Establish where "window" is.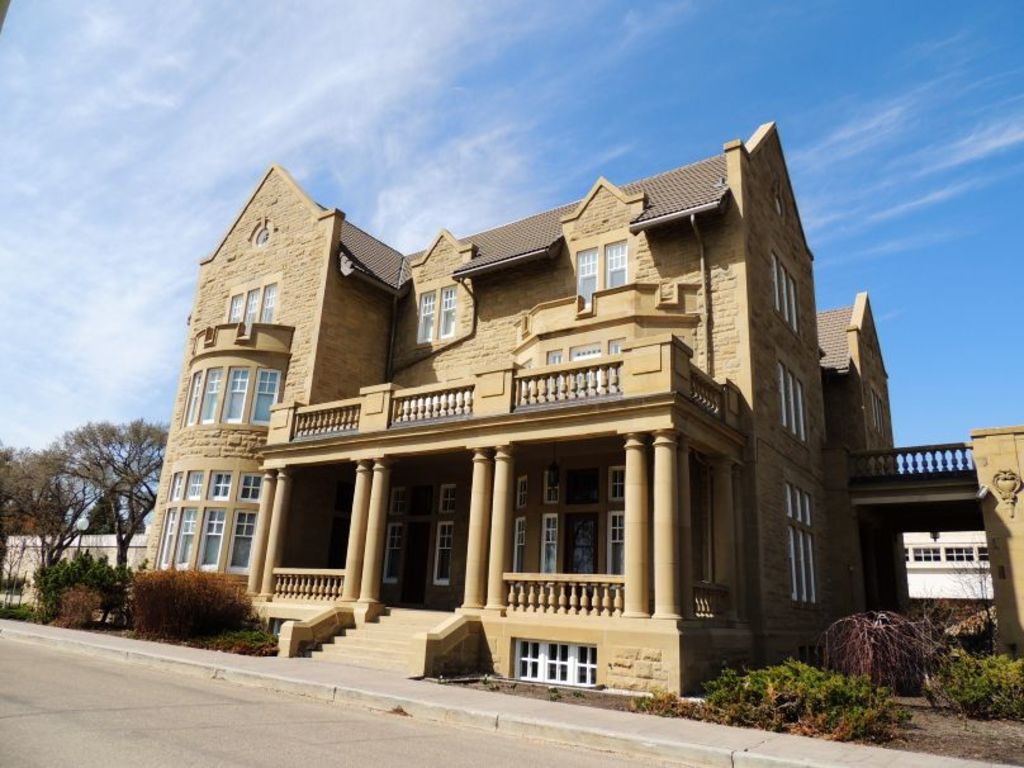
Established at {"left": 566, "top": 338, "right": 601, "bottom": 362}.
